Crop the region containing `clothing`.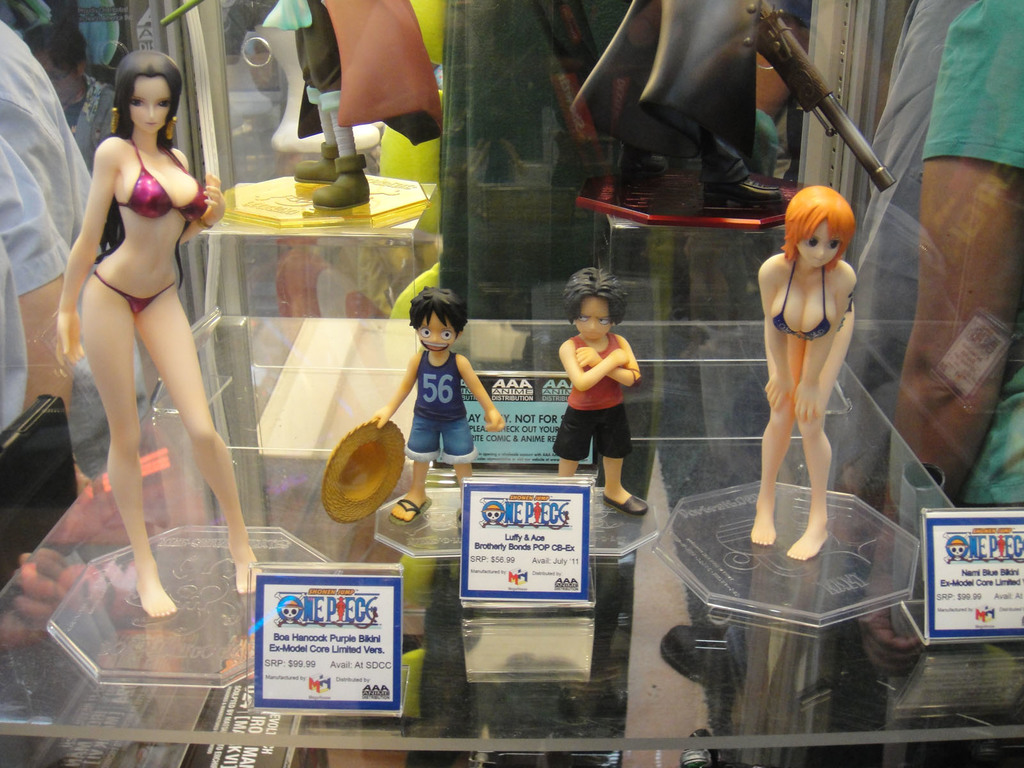
Crop region: left=60, top=71, right=127, bottom=172.
